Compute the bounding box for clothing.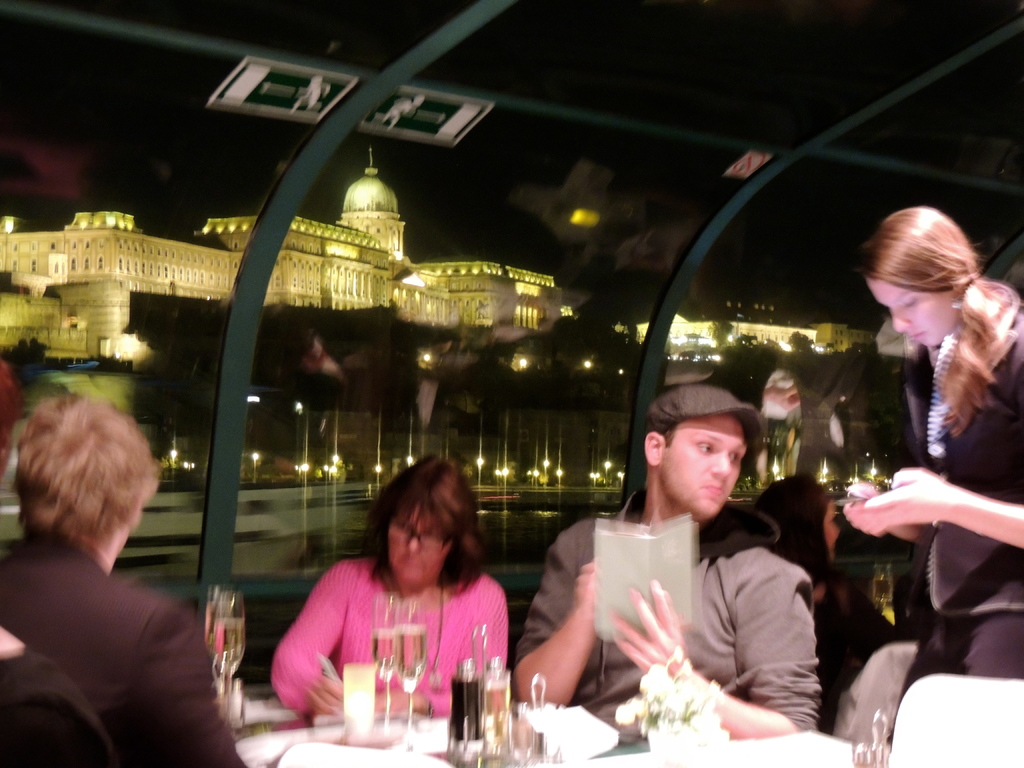
530 509 820 731.
